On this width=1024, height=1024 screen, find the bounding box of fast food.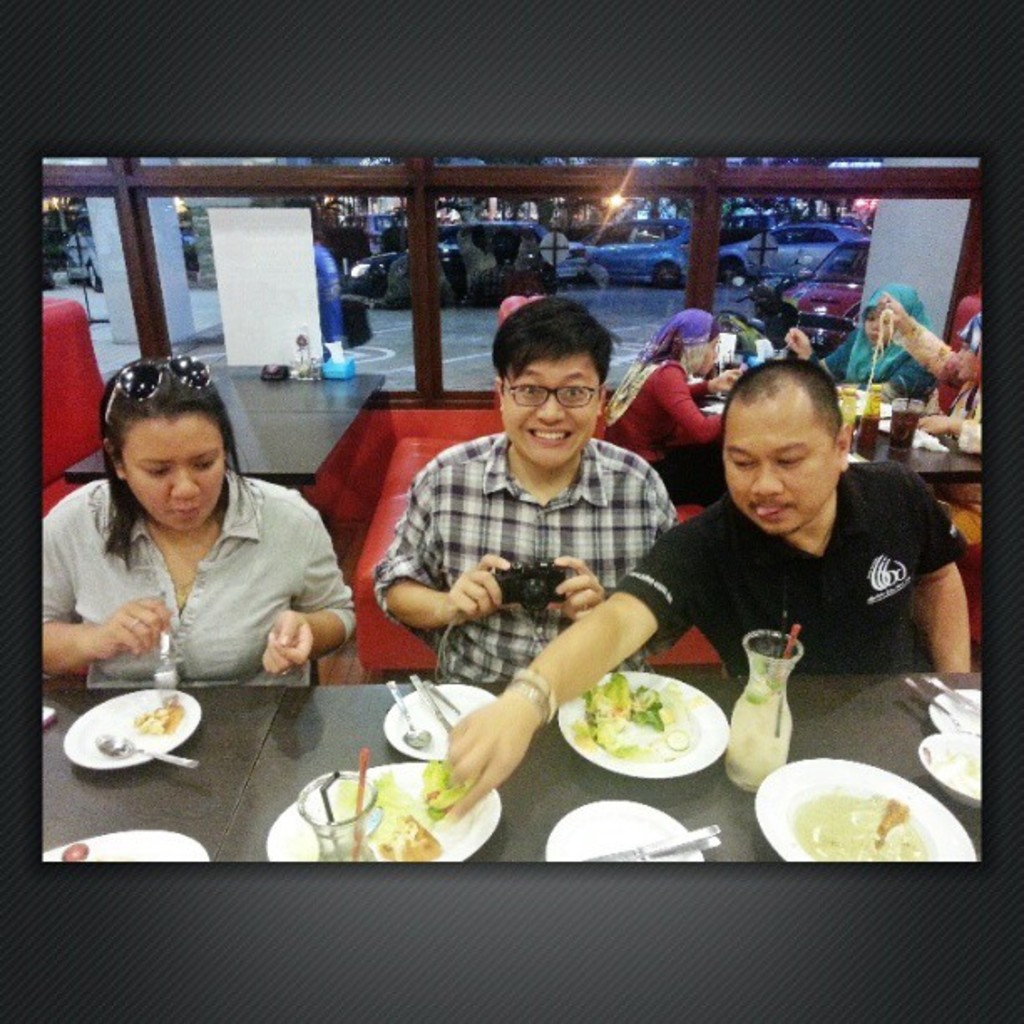
Bounding box: l=579, t=689, r=721, b=785.
